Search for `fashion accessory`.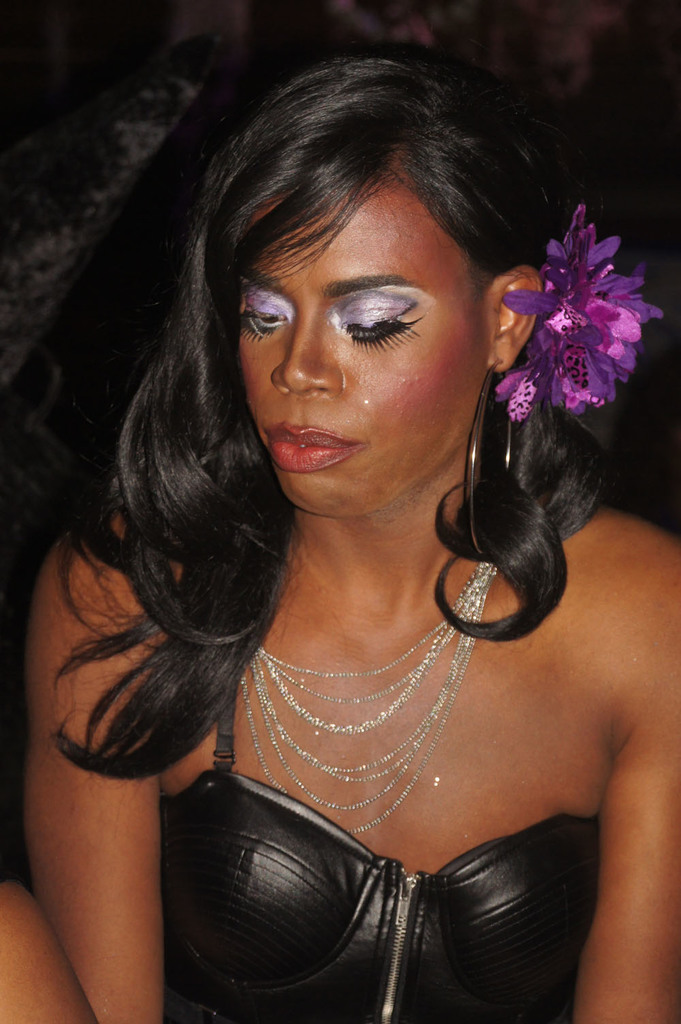
Found at select_region(461, 354, 526, 540).
